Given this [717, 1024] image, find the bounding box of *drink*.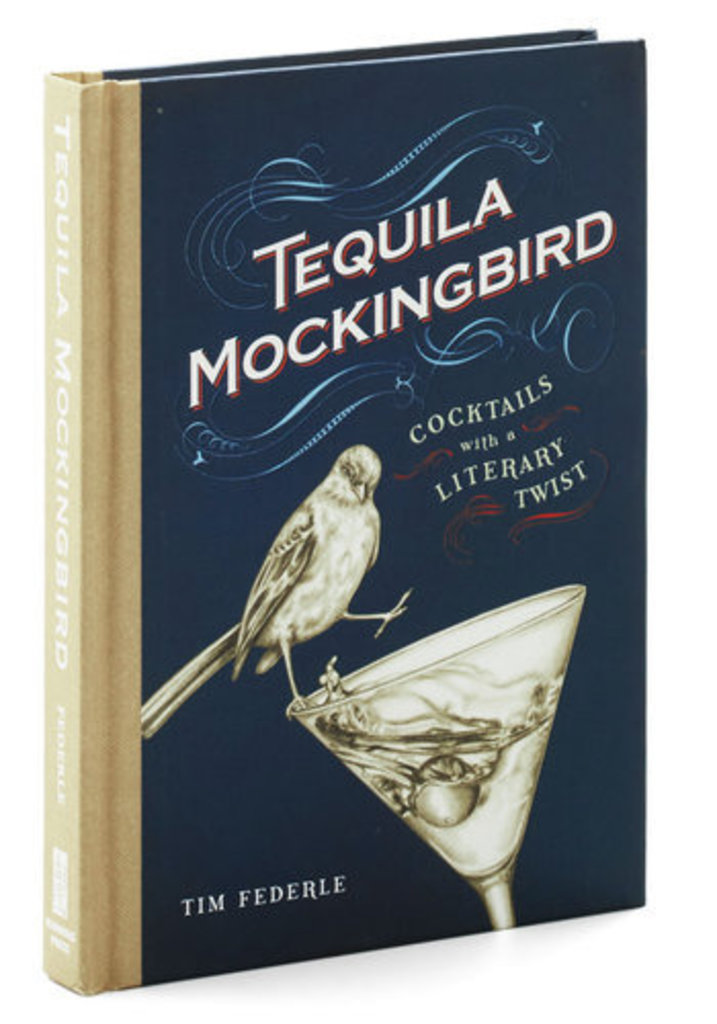
(320, 670, 565, 877).
